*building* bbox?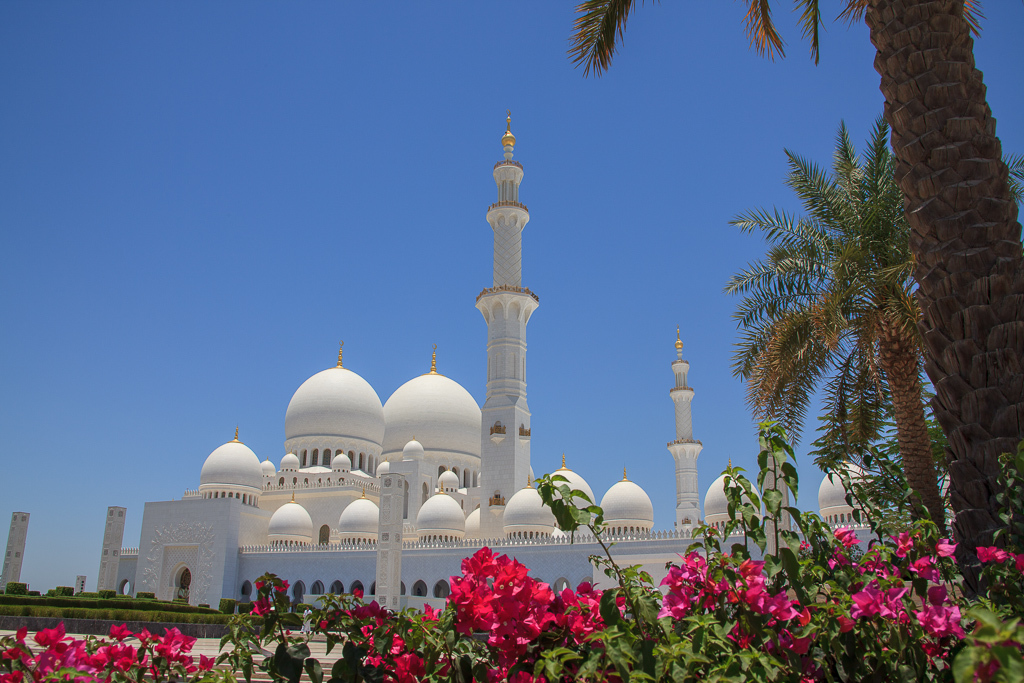
box=[96, 115, 883, 639]
